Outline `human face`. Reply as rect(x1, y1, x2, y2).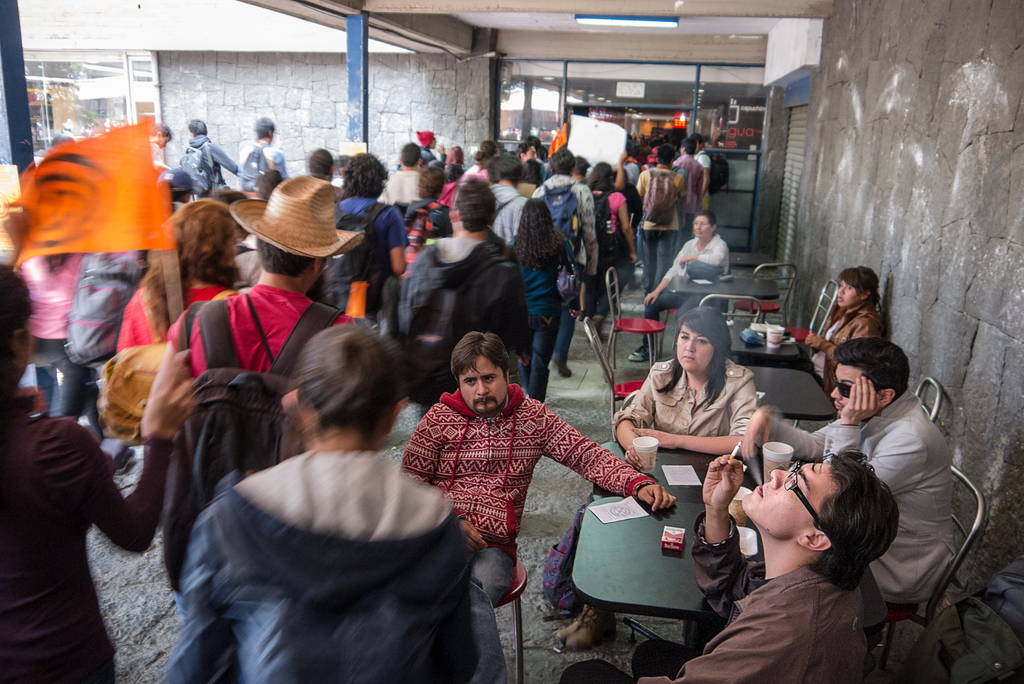
rect(460, 357, 507, 412).
